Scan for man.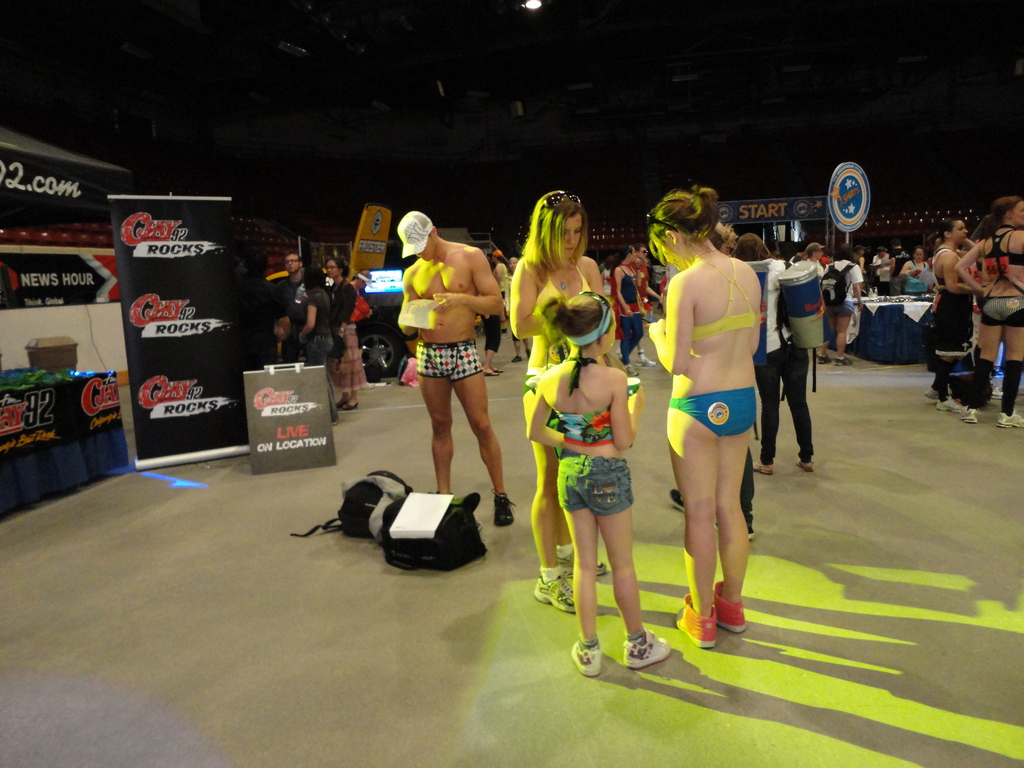
Scan result: pyautogui.locateOnScreen(801, 241, 824, 324).
